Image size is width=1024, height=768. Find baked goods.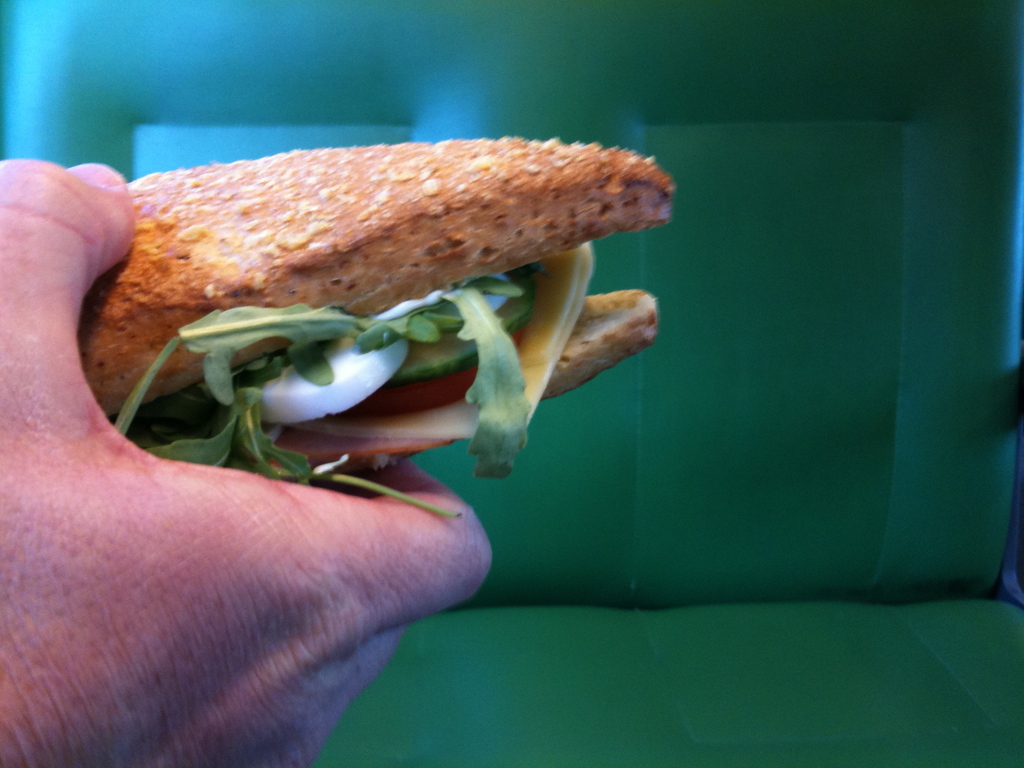
select_region(51, 142, 702, 459).
